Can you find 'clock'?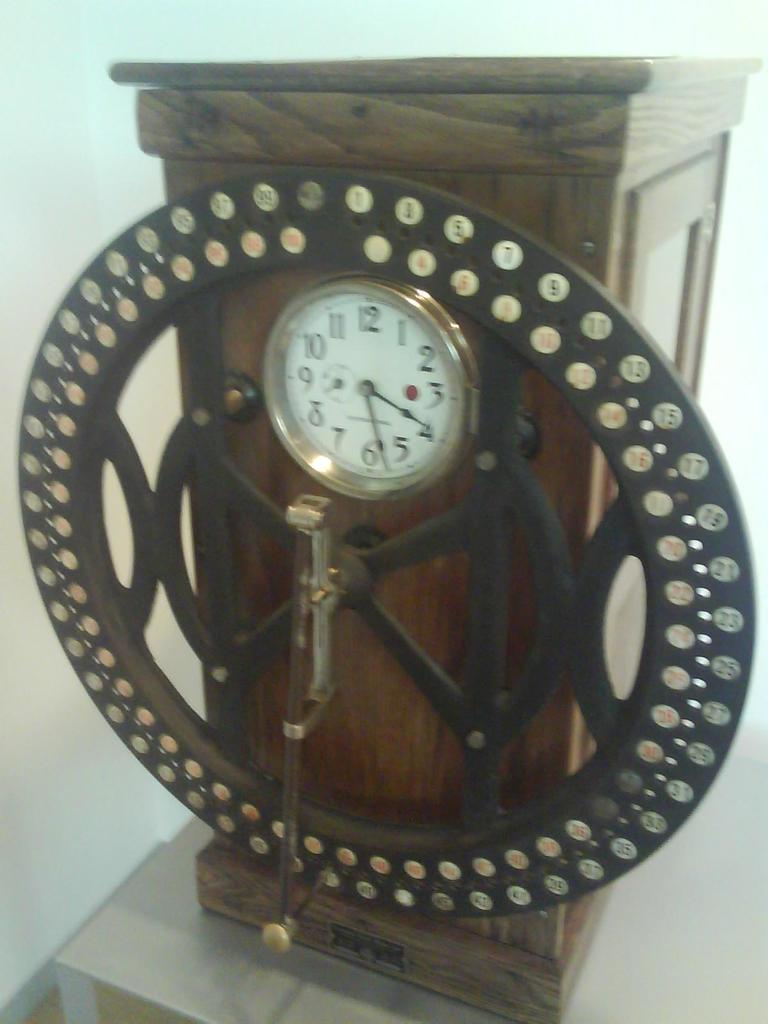
Yes, bounding box: [left=252, top=270, right=484, bottom=505].
